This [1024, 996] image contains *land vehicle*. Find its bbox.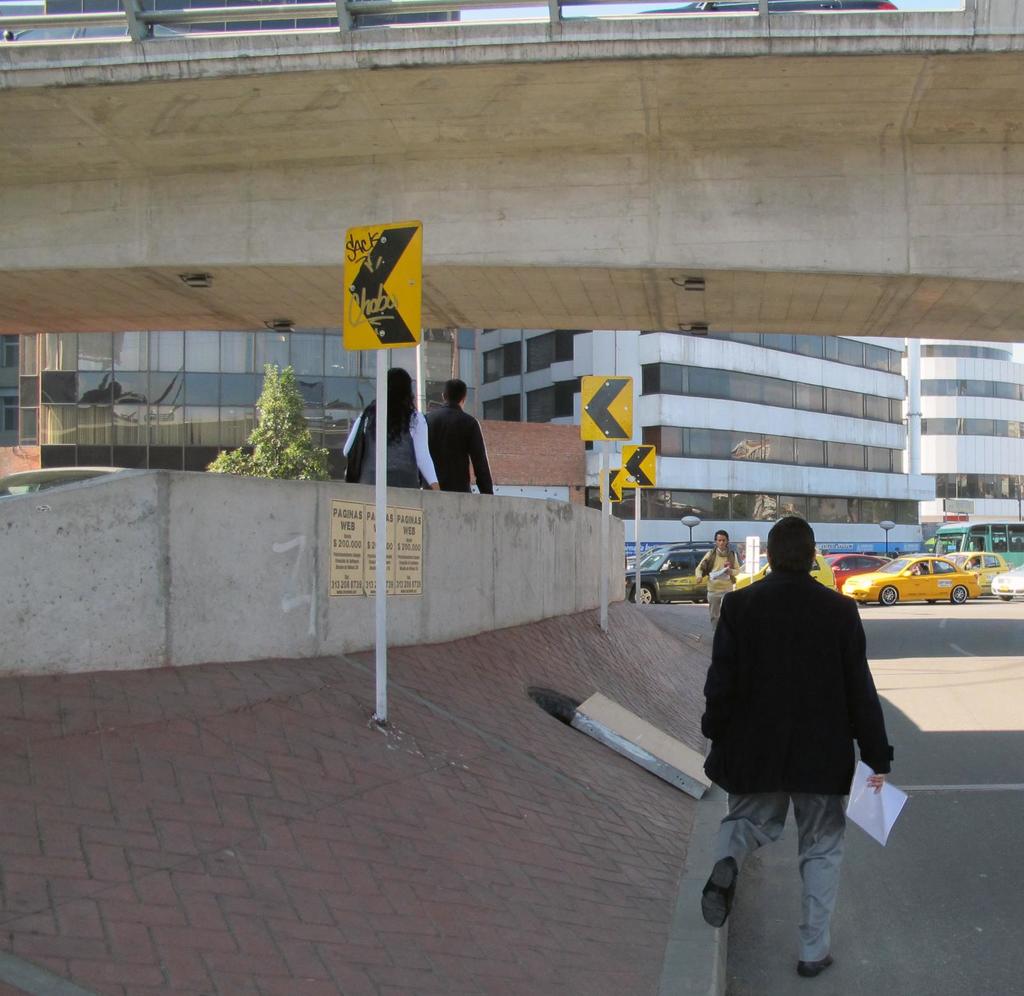
(x1=821, y1=543, x2=888, y2=593).
